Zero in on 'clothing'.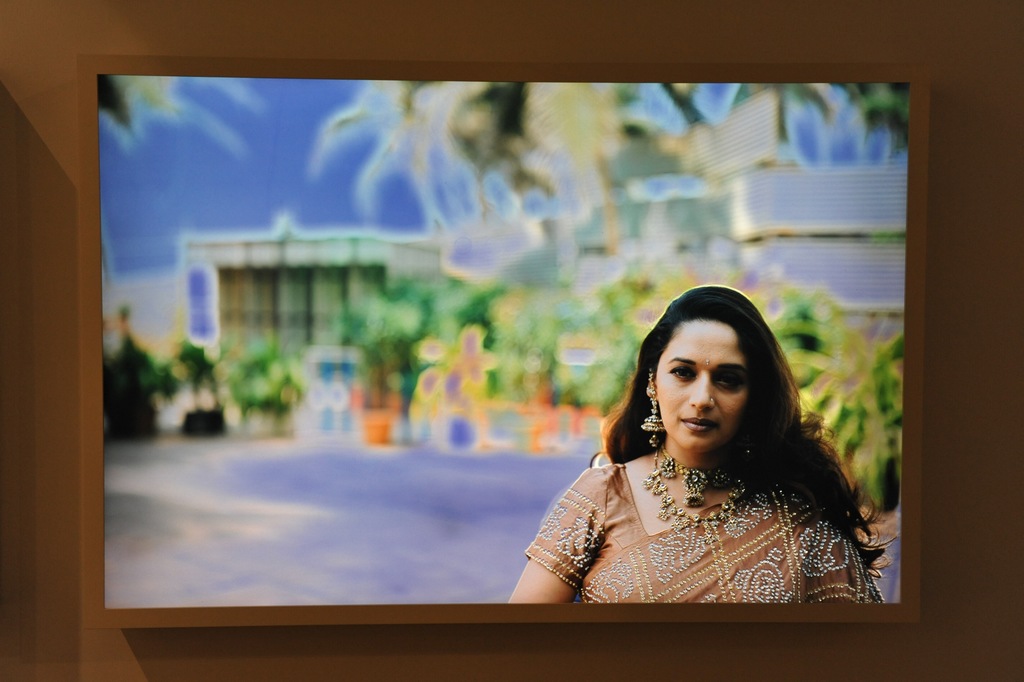
Zeroed in: {"left": 527, "top": 383, "right": 895, "bottom": 606}.
